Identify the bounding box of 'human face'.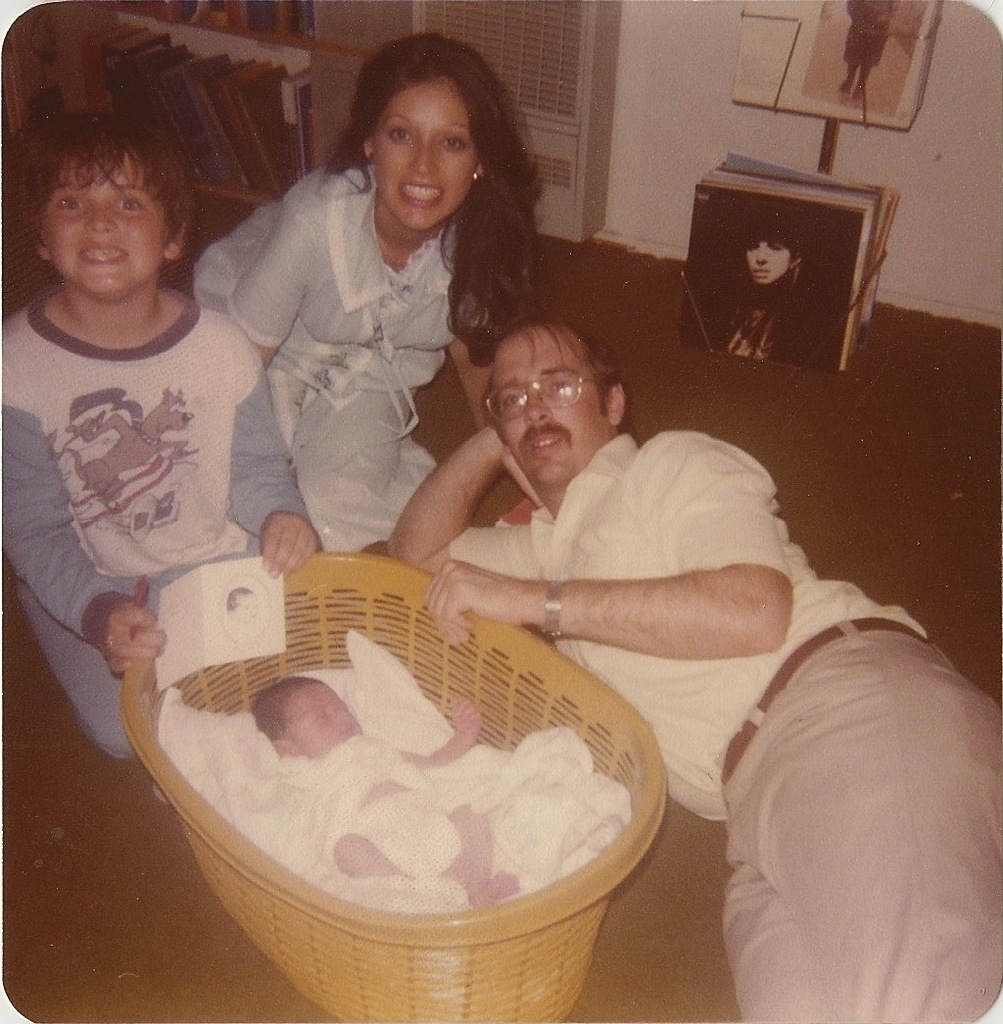
(288, 682, 364, 758).
